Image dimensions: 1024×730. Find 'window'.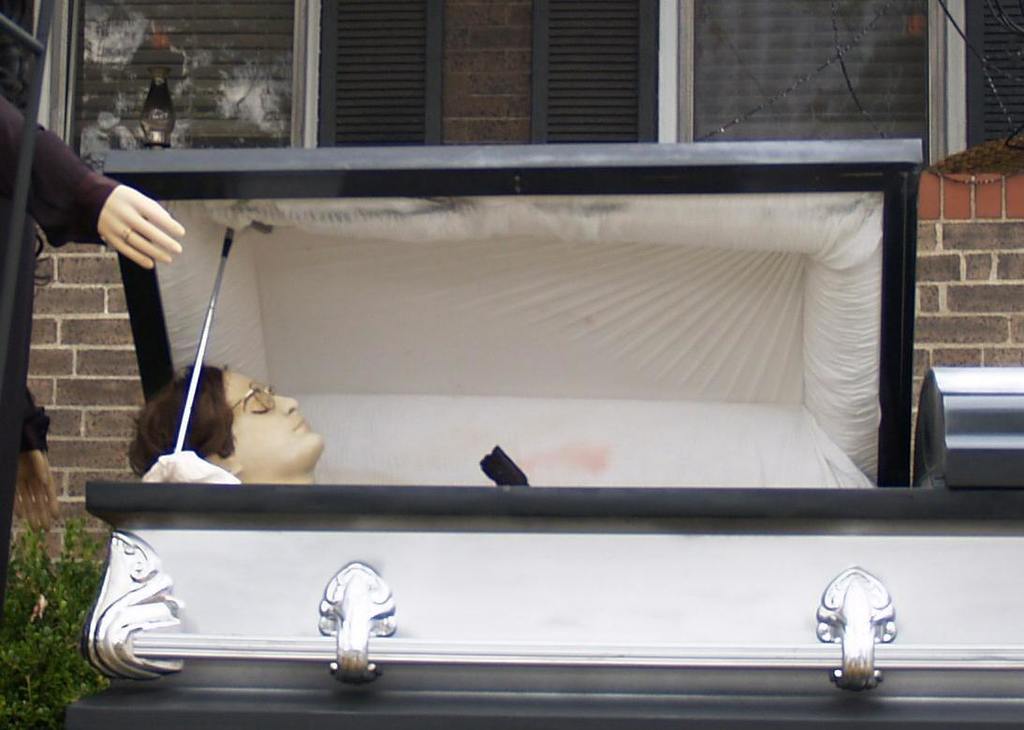
961/0/1023/166.
